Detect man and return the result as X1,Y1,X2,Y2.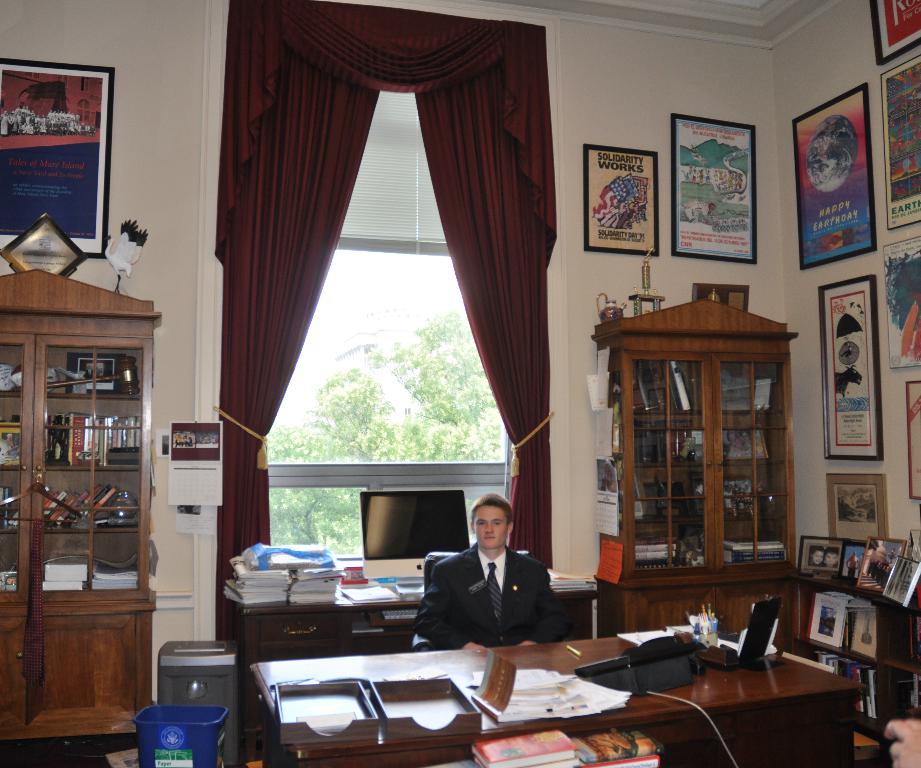
414,512,568,667.
